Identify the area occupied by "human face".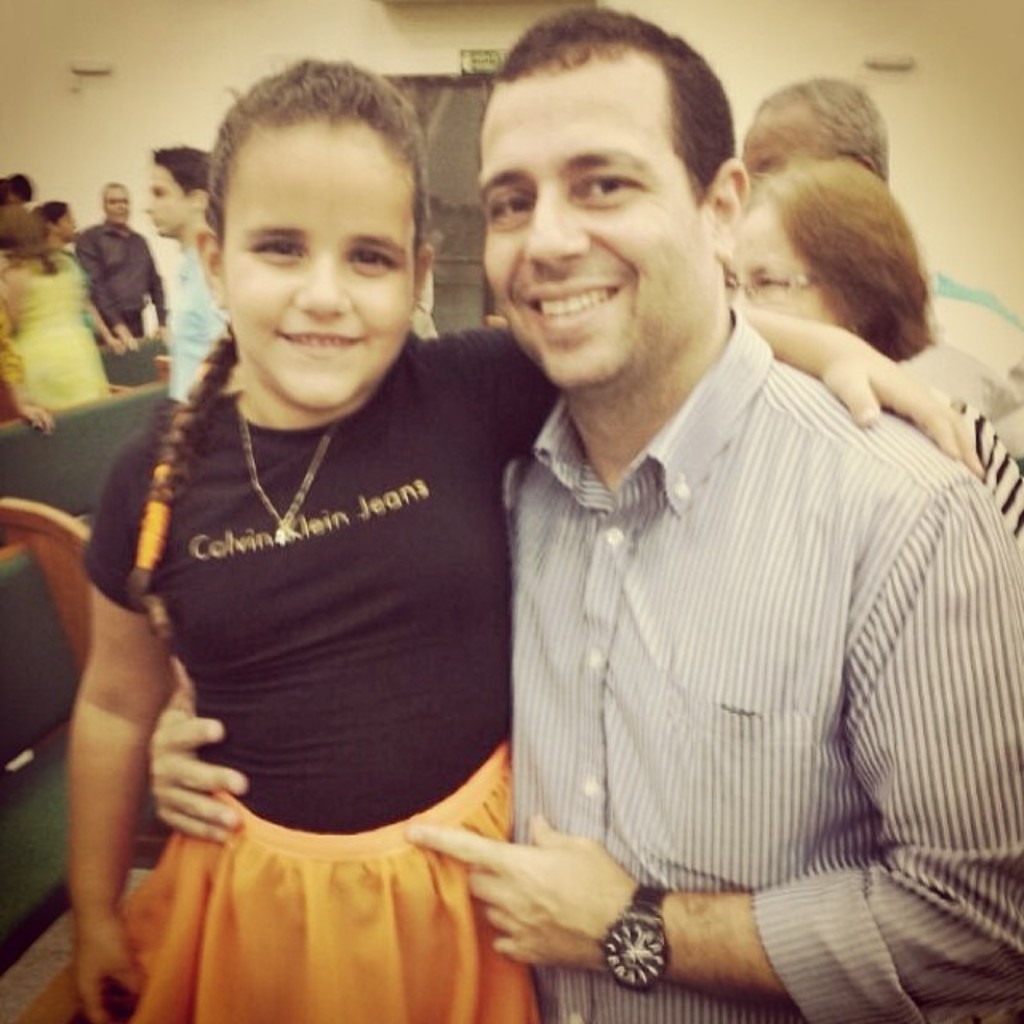
Area: x1=478 y1=70 x2=714 y2=392.
